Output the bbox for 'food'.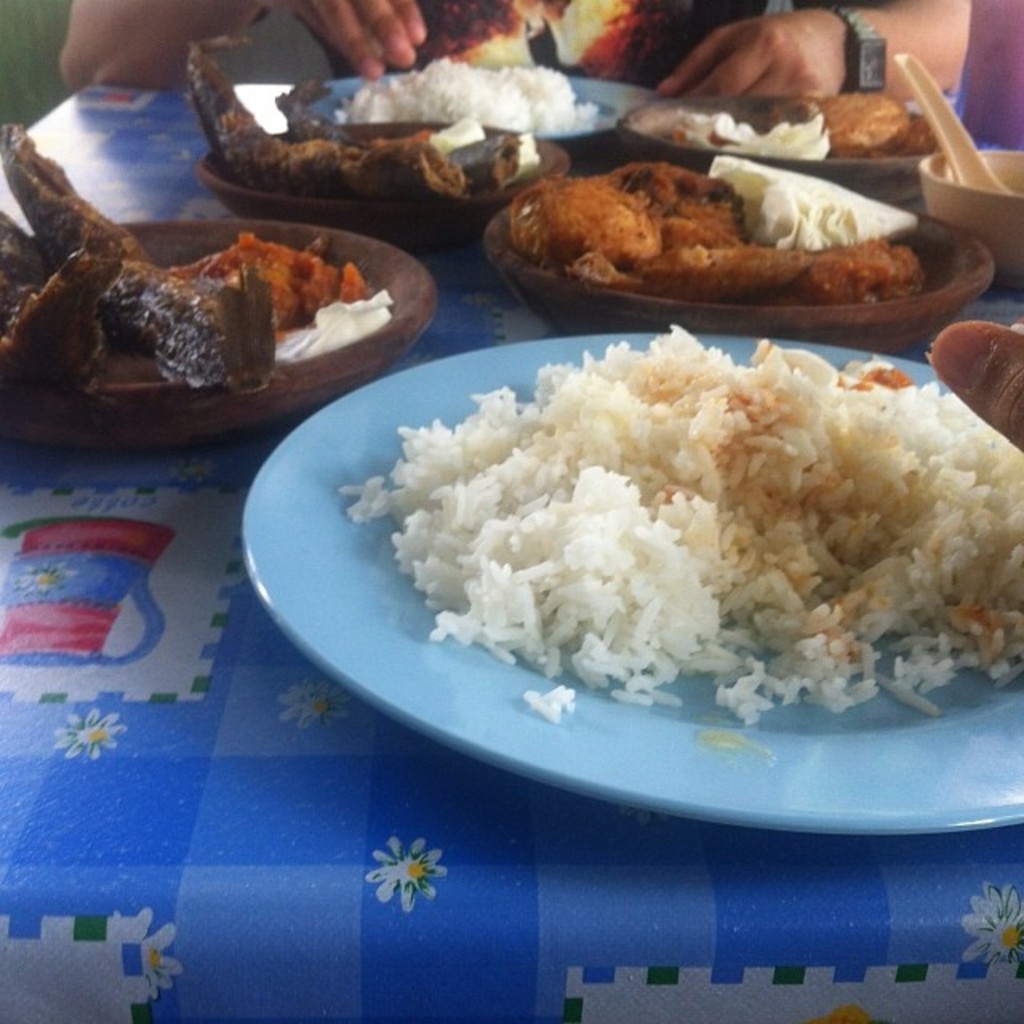
left=702, top=155, right=923, bottom=248.
